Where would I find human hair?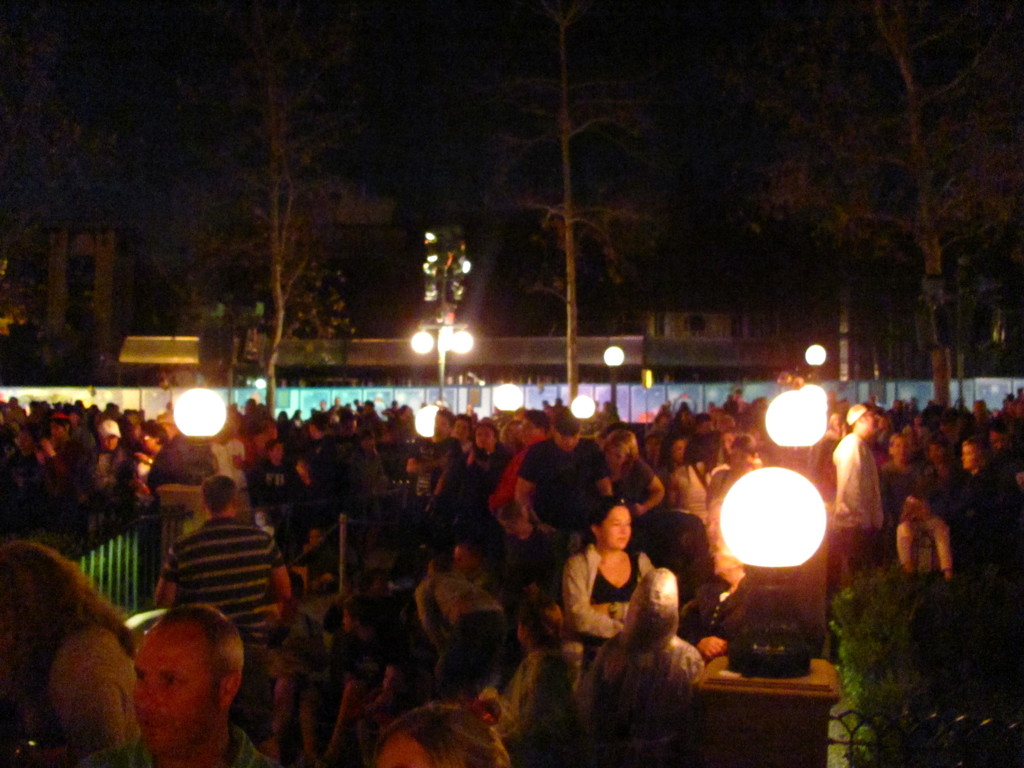
At l=200, t=474, r=237, b=516.
